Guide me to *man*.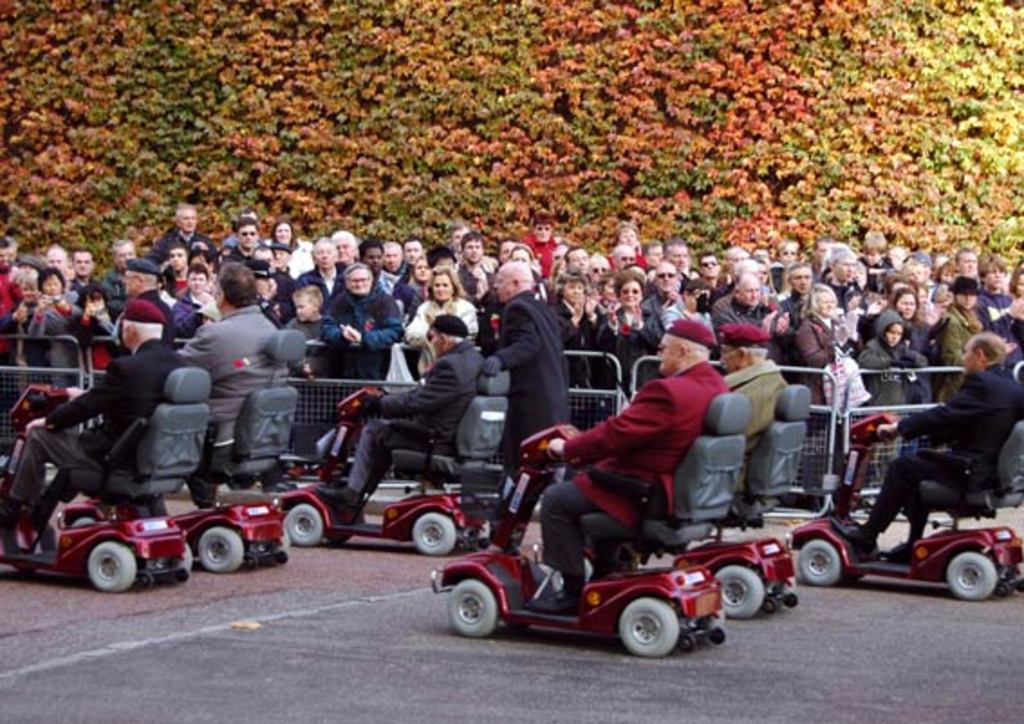
Guidance: [x1=381, y1=240, x2=403, y2=274].
